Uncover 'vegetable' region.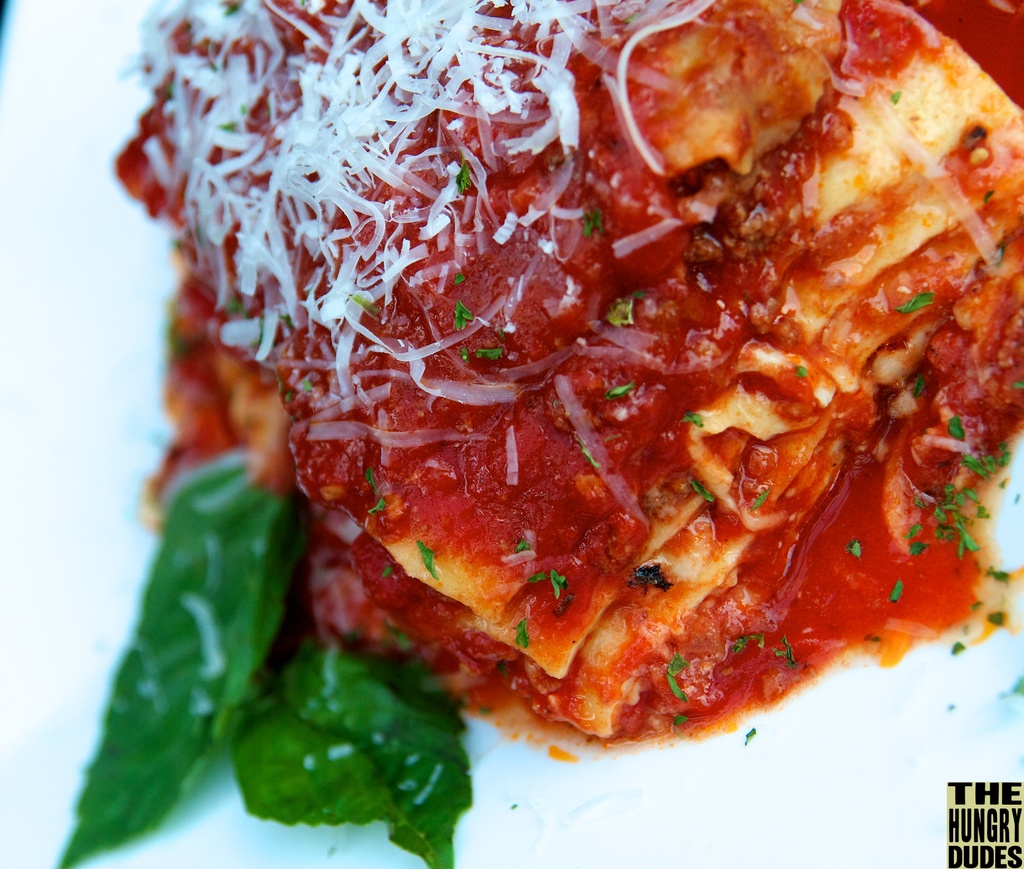
Uncovered: BBox(775, 638, 797, 669).
